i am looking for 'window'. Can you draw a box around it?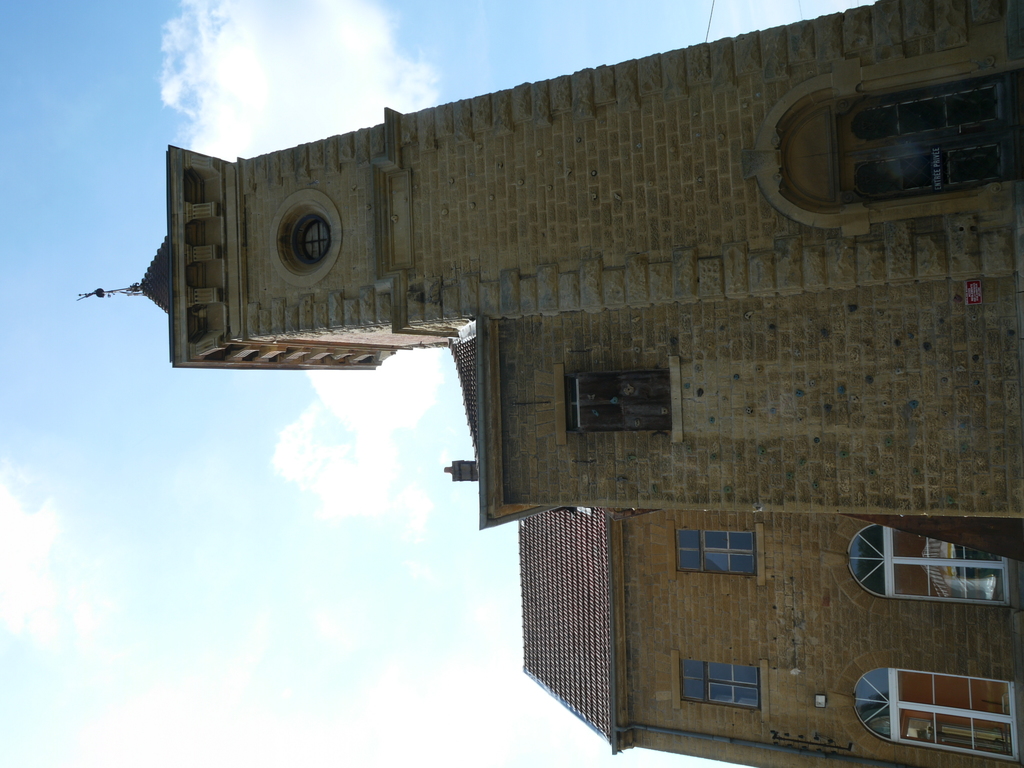
Sure, the bounding box is l=677, t=662, r=762, b=708.
